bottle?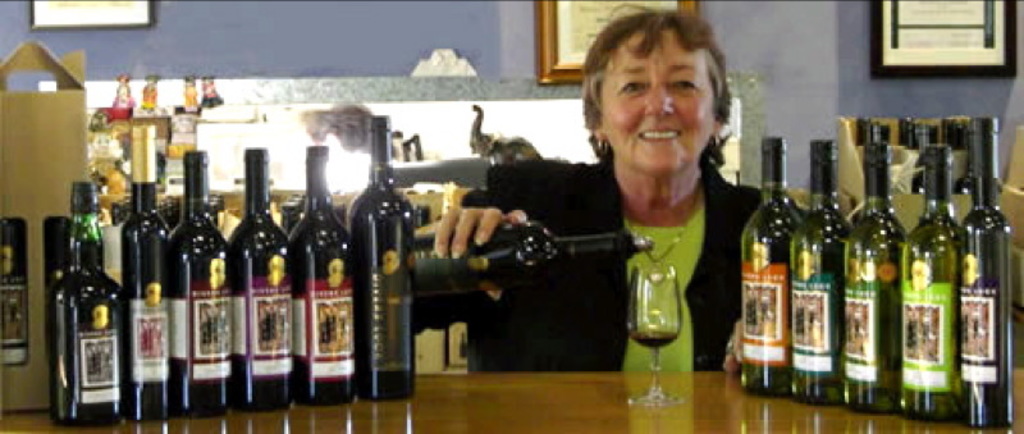
BBox(741, 136, 803, 403)
